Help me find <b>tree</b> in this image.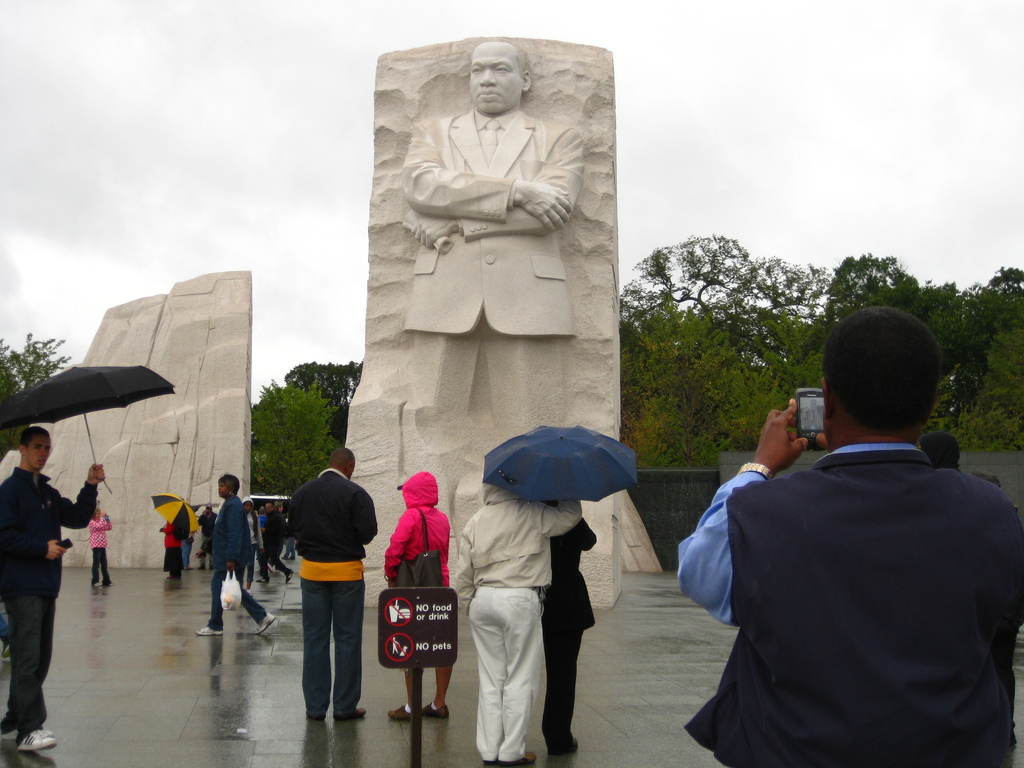
Found it: box=[908, 276, 976, 442].
